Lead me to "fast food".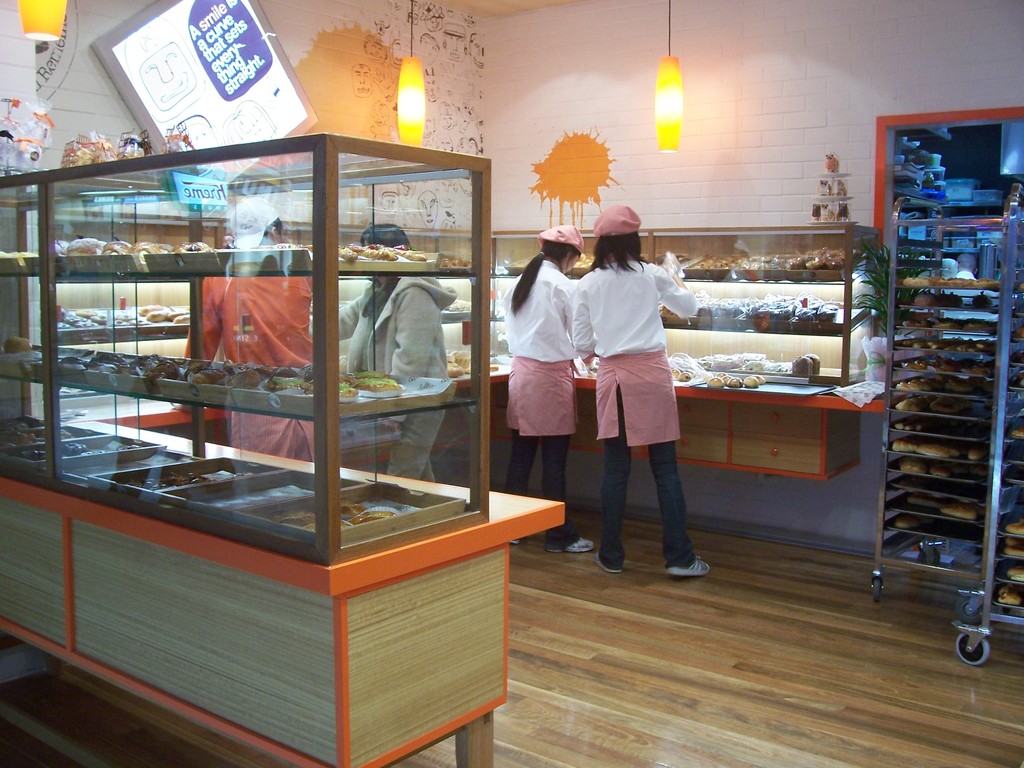
Lead to x1=791, y1=356, x2=813, y2=376.
